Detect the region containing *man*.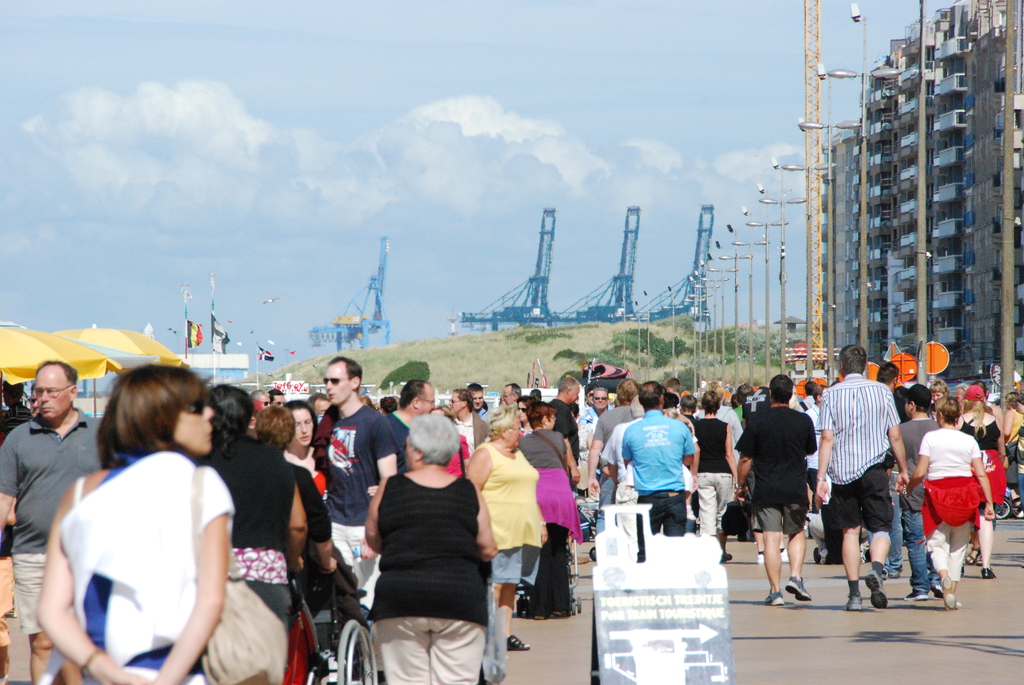
250:384:269:412.
